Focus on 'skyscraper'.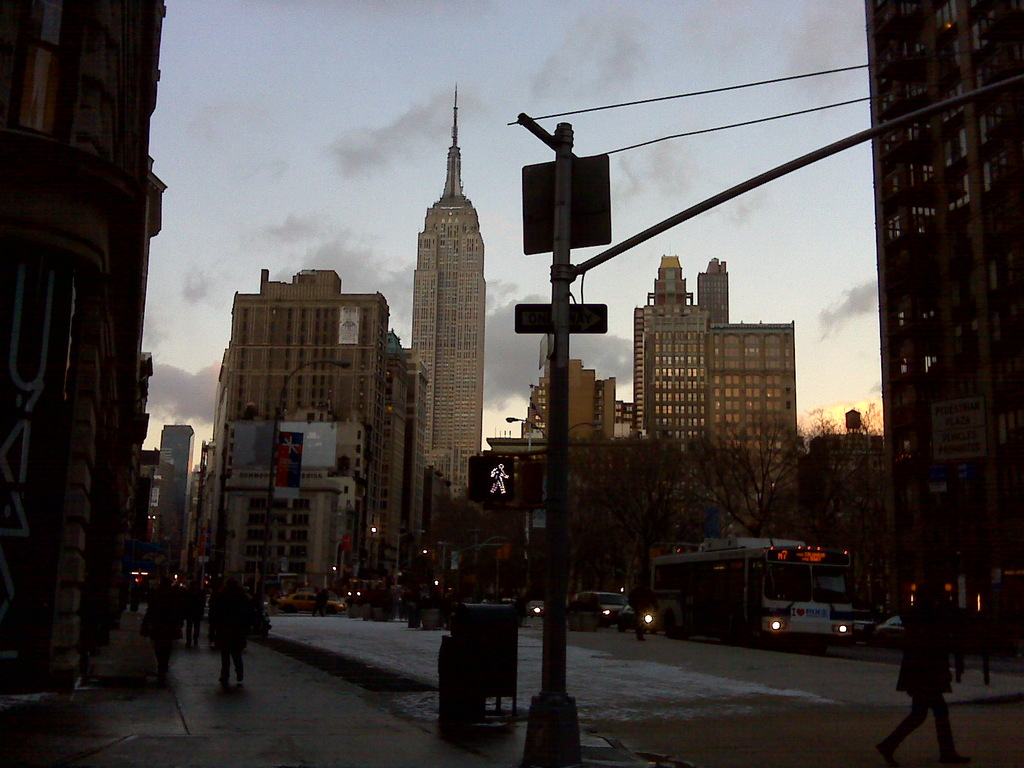
Focused at x1=153, y1=409, x2=194, y2=560.
